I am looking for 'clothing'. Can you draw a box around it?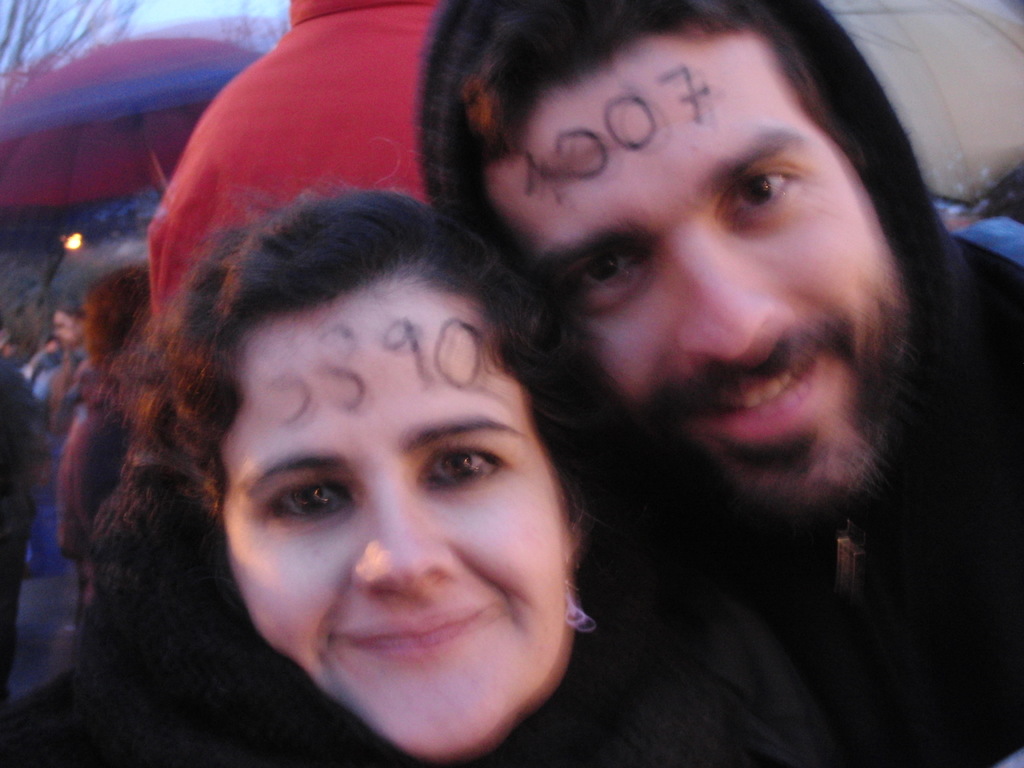
Sure, the bounding box is x1=0, y1=500, x2=835, y2=767.
